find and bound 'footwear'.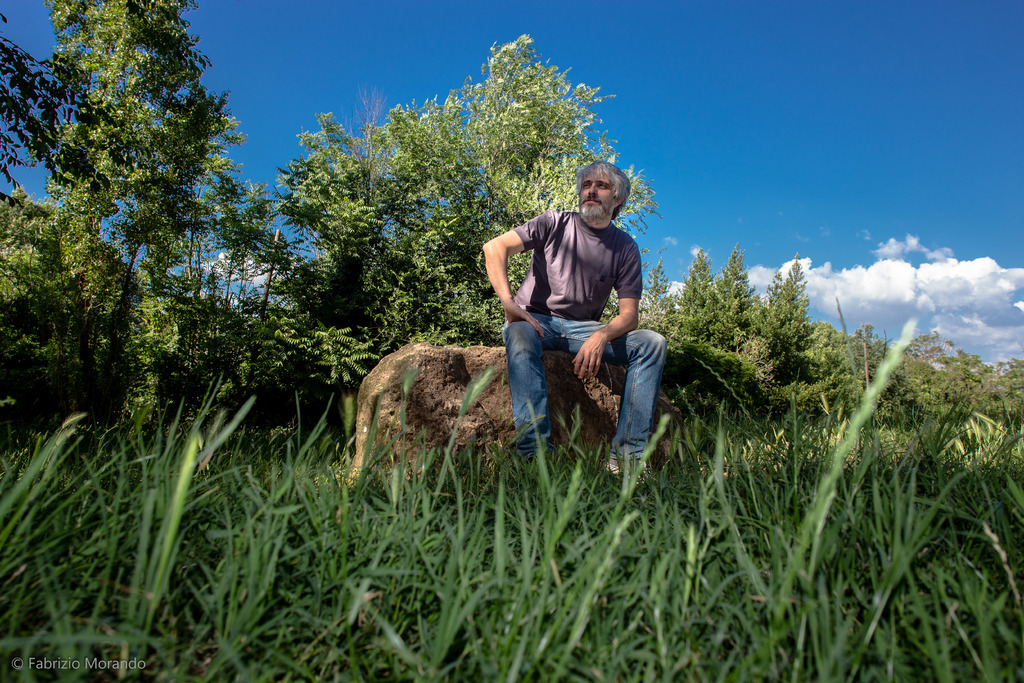
Bound: locate(606, 452, 650, 486).
